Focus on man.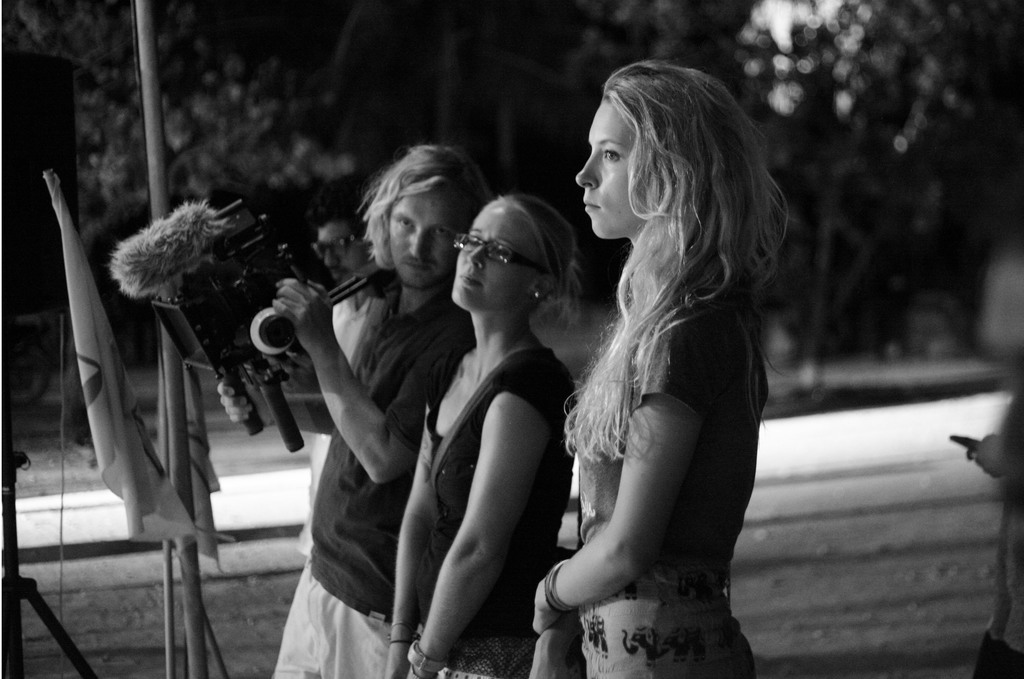
Focused at 265, 103, 495, 678.
